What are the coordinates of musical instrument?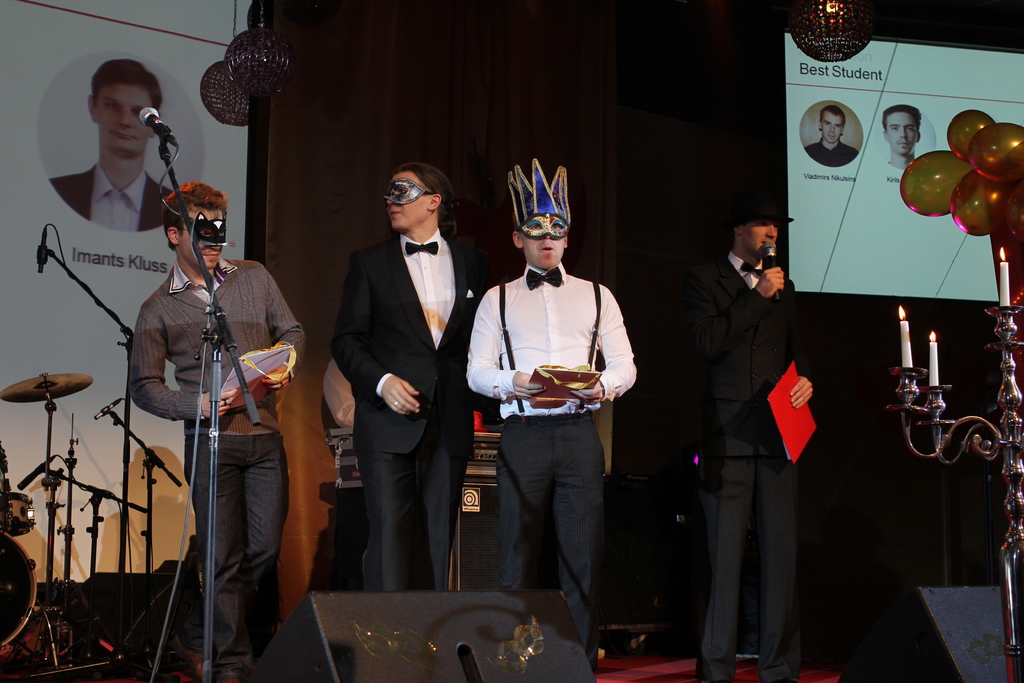
<region>0, 393, 206, 679</region>.
